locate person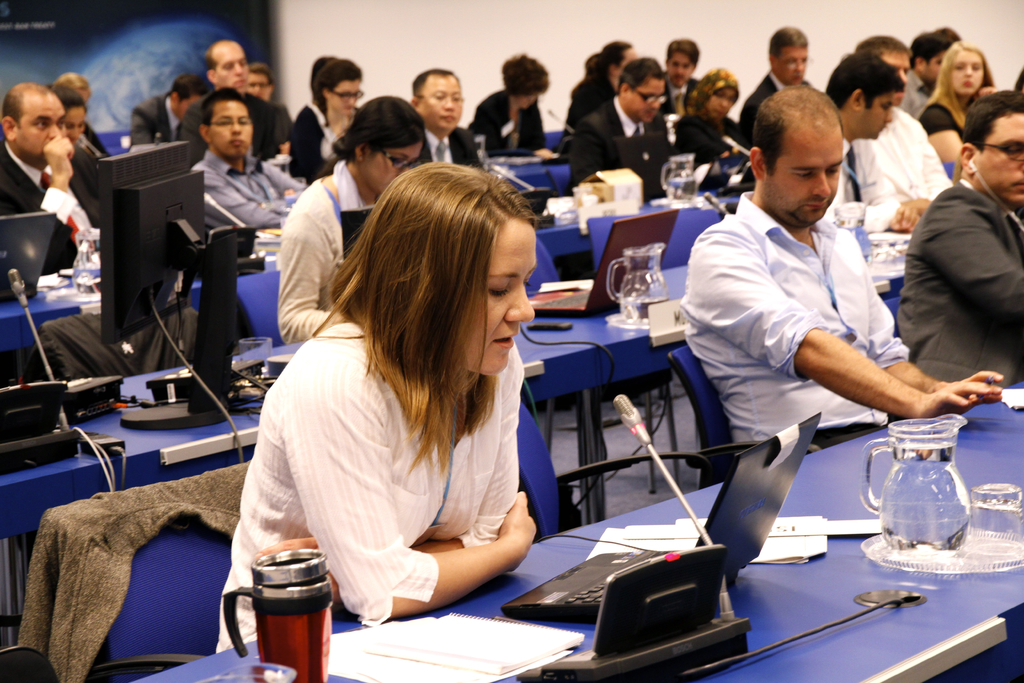
box(252, 58, 289, 110)
